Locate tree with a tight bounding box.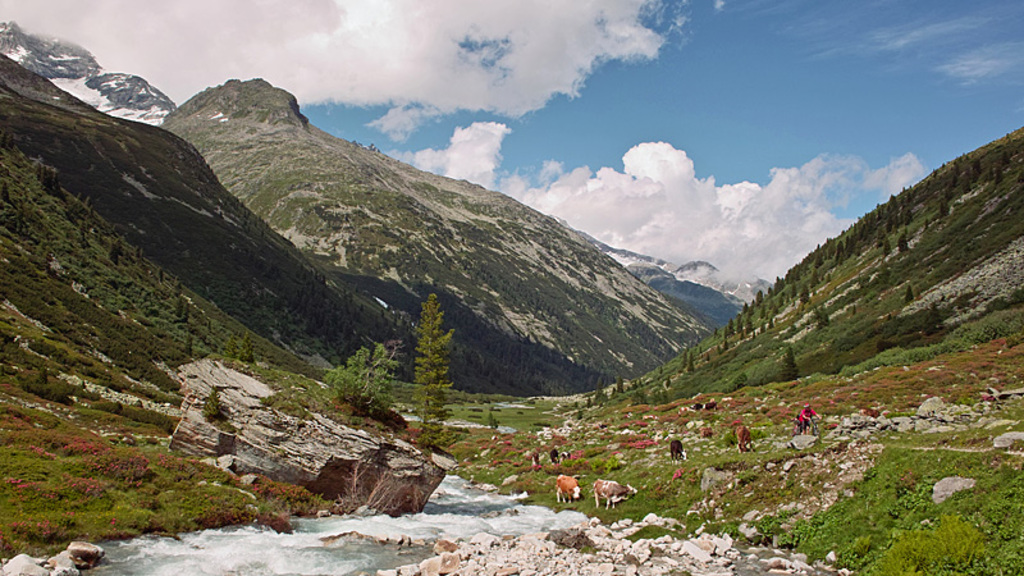
<bbox>776, 275, 786, 296</bbox>.
